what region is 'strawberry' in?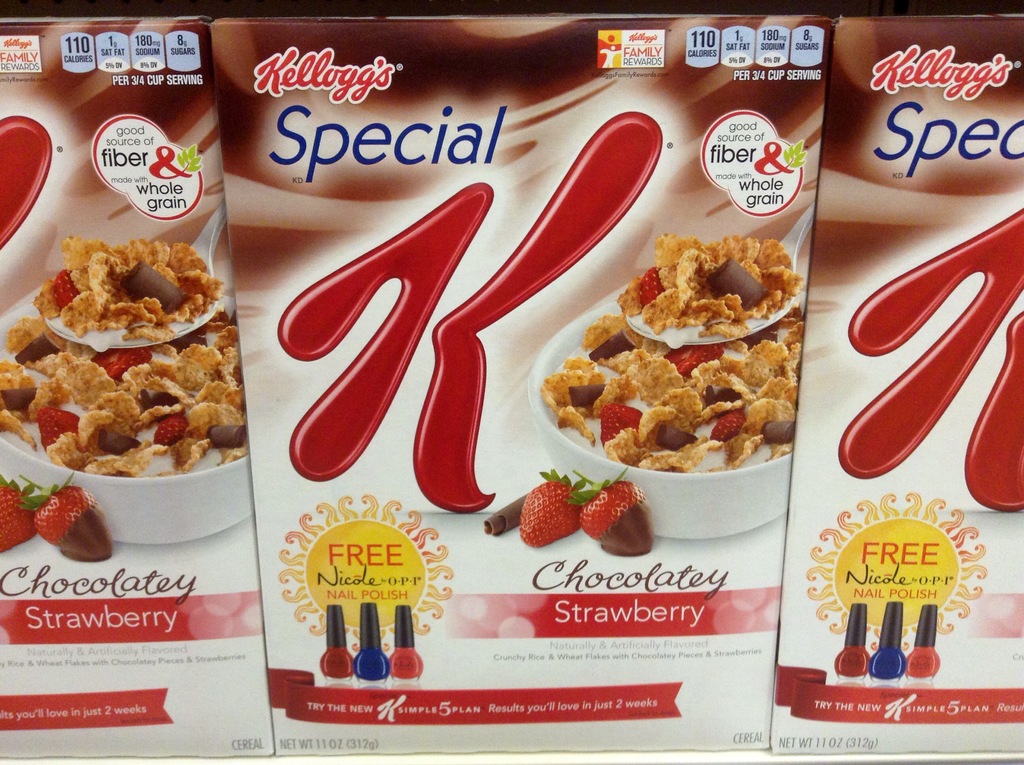
left=86, top=347, right=147, bottom=387.
